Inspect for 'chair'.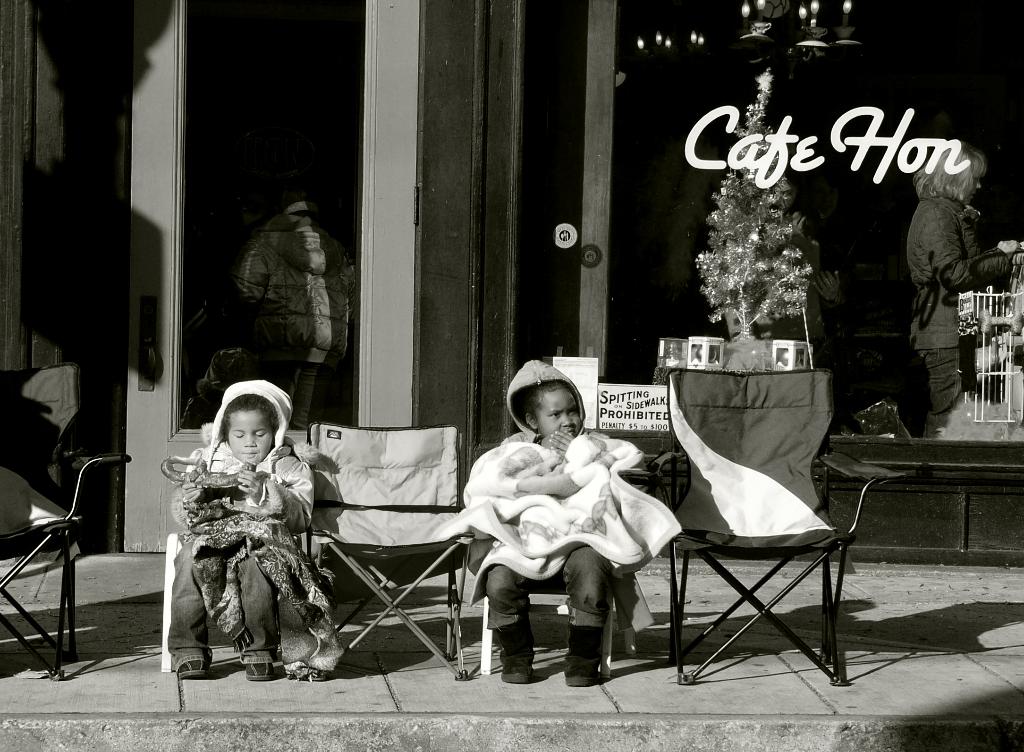
Inspection: (left=309, top=422, right=493, bottom=684).
